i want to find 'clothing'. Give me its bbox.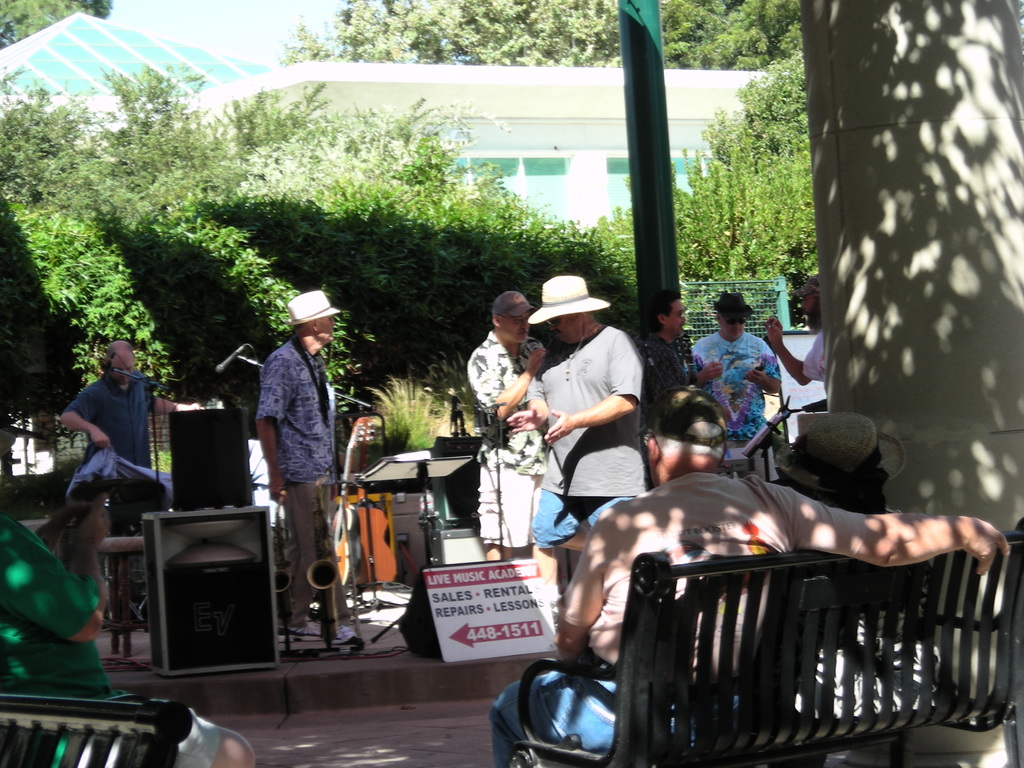
box=[247, 339, 341, 488].
